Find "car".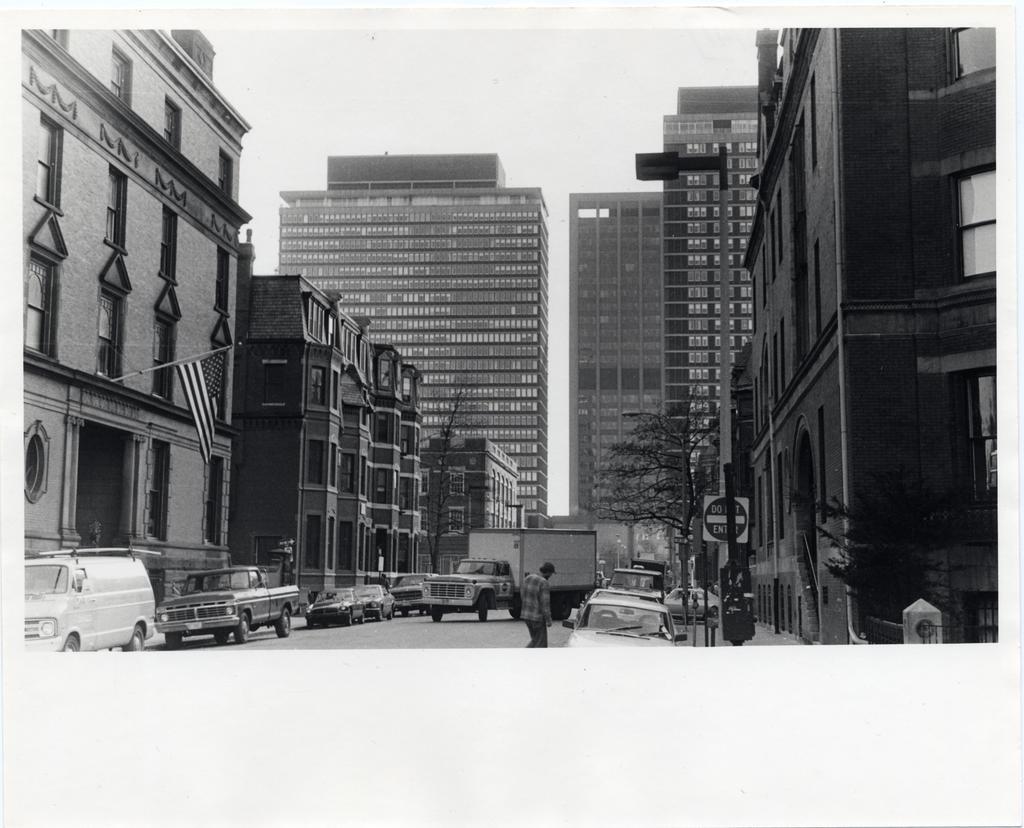
669, 583, 716, 616.
